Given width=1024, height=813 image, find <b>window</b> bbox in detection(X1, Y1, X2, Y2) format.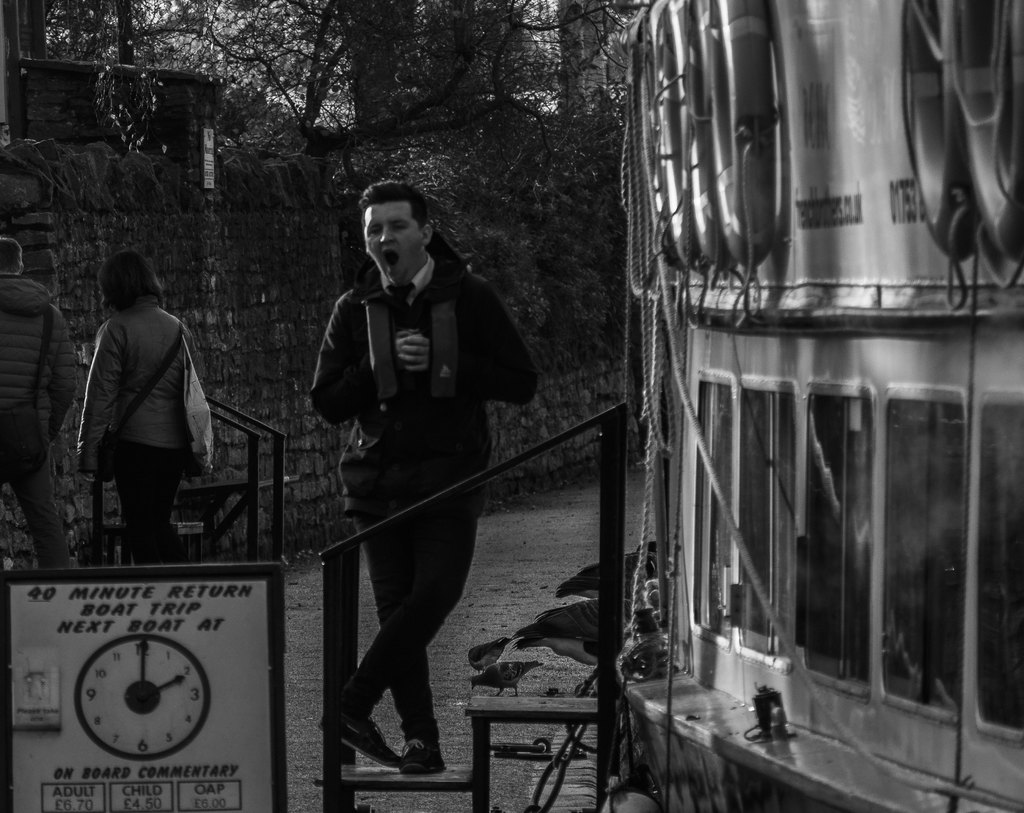
detection(685, 370, 737, 648).
